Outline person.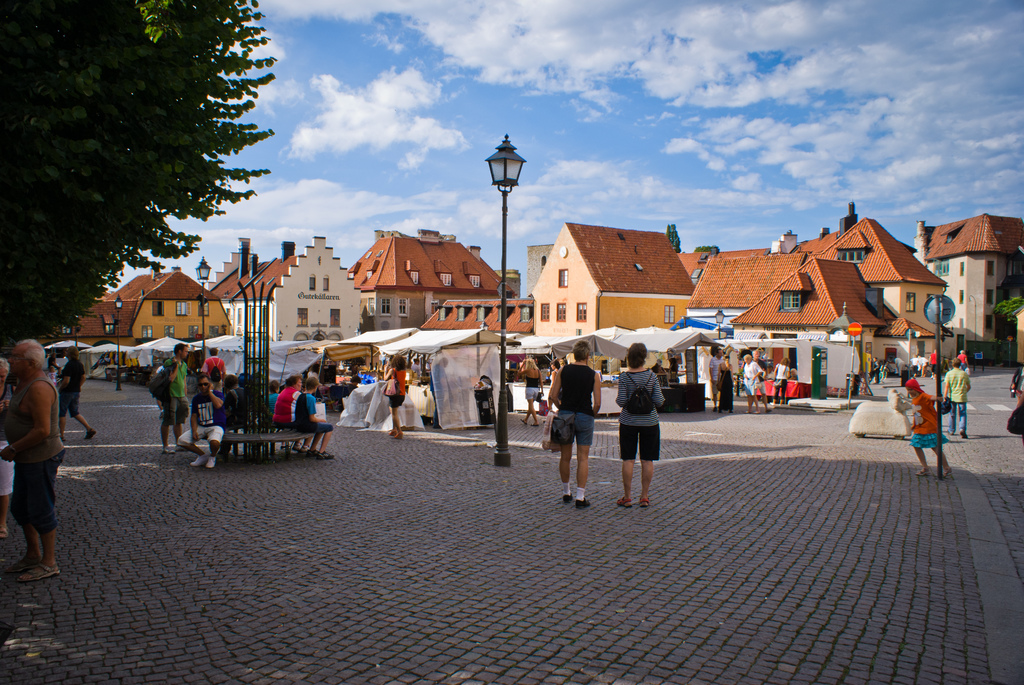
Outline: (223, 377, 248, 433).
